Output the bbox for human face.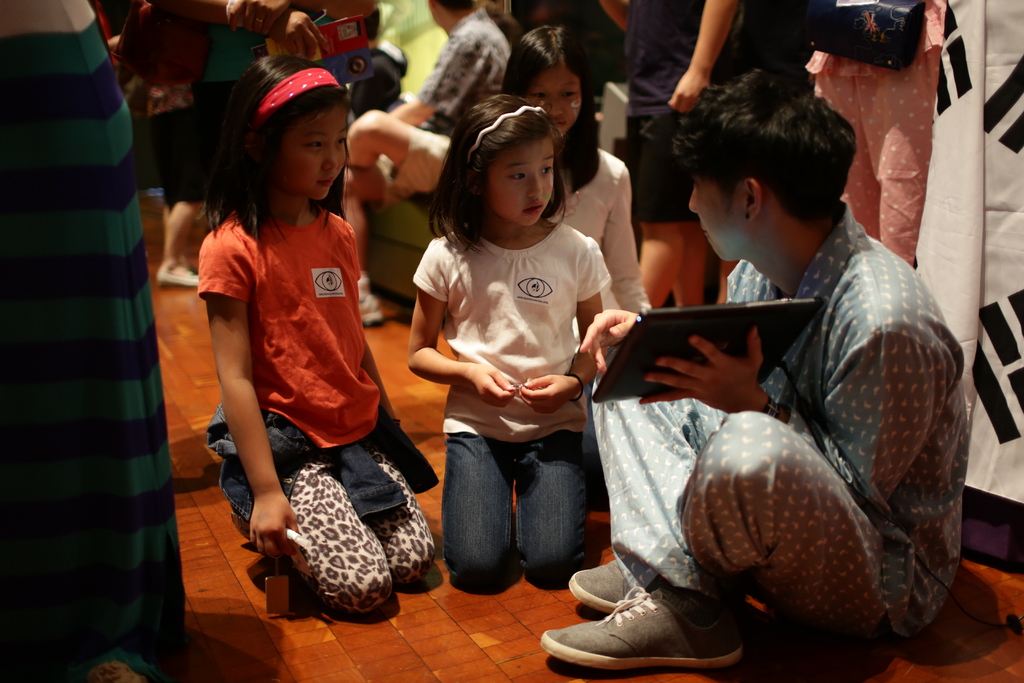
l=488, t=132, r=556, b=227.
